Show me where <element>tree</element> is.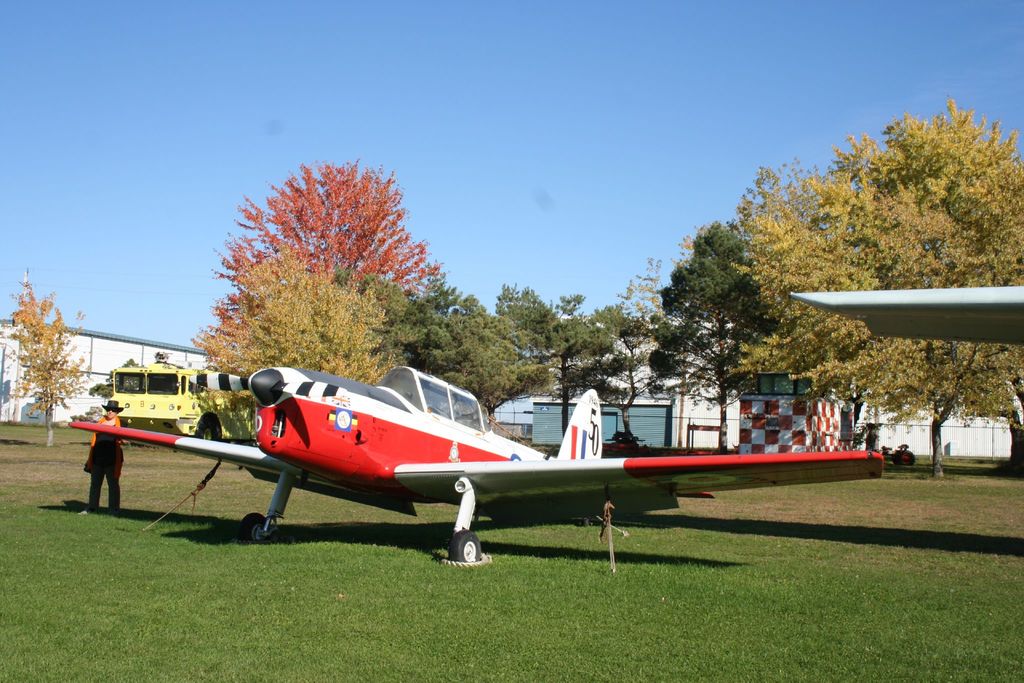
<element>tree</element> is at <box>6,288,69,427</box>.
